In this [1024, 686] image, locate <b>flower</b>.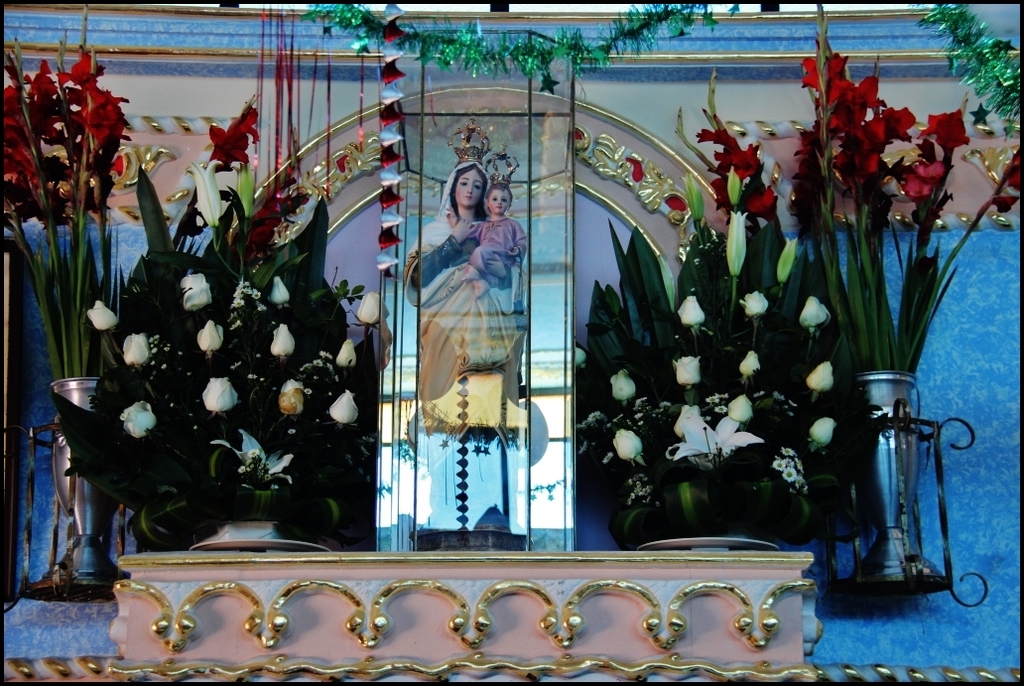
Bounding box: Rect(121, 399, 164, 438).
